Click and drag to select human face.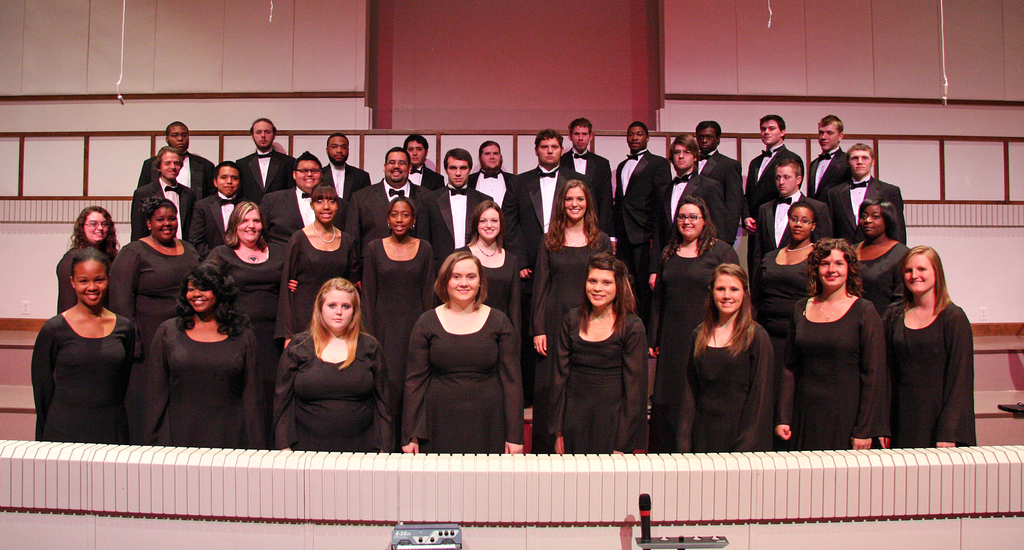
Selection: BBox(788, 205, 817, 243).
